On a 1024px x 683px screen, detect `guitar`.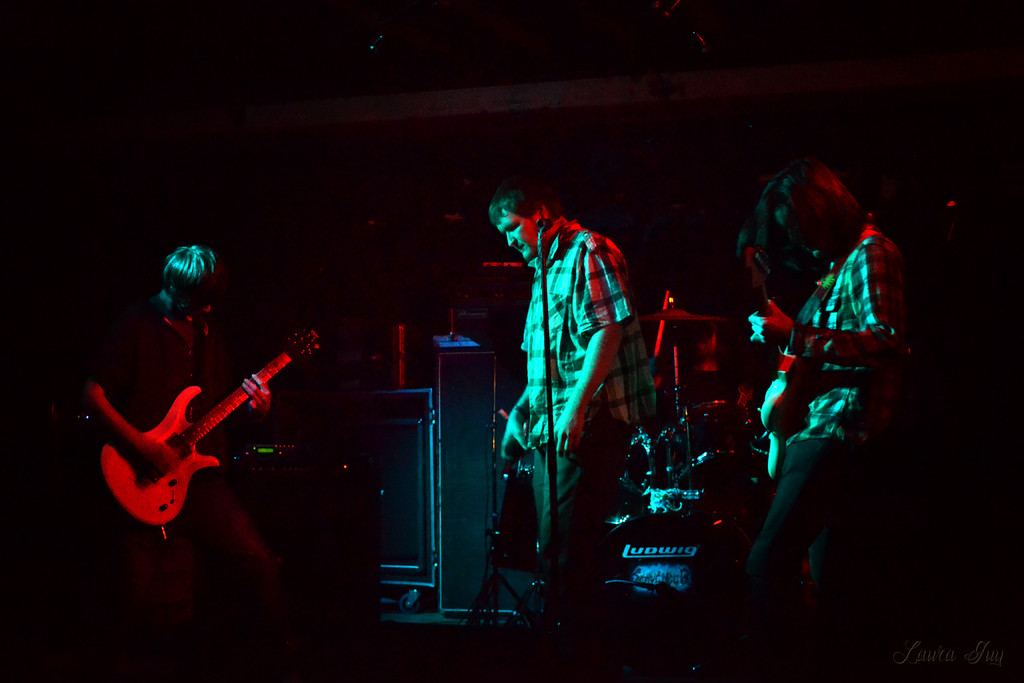
detection(739, 233, 811, 479).
